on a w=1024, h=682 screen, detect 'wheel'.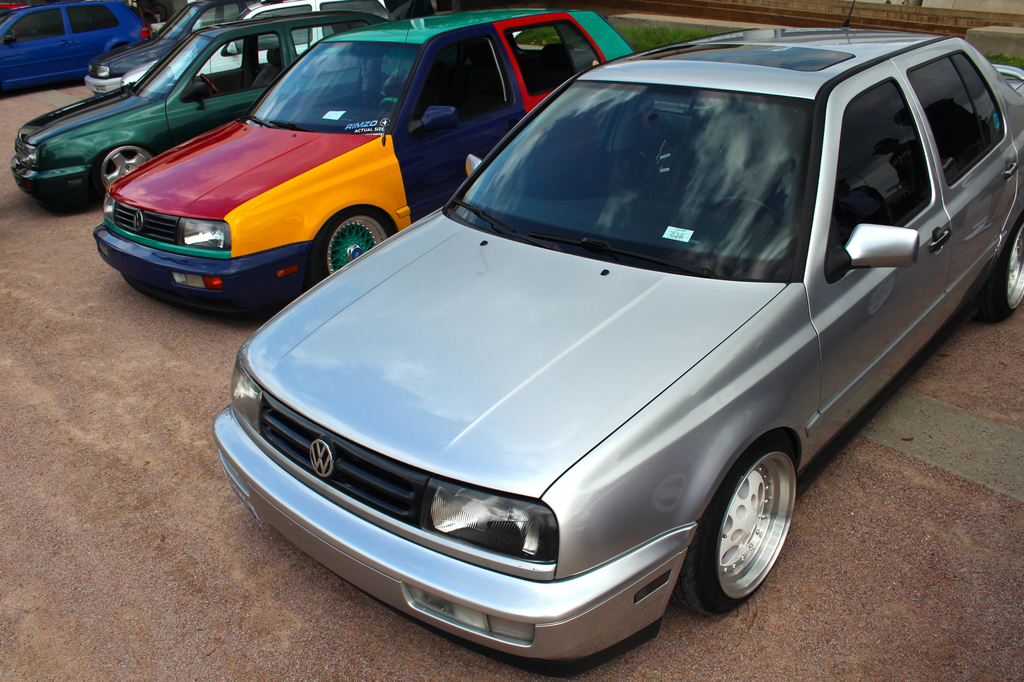
[x1=379, y1=98, x2=399, y2=111].
